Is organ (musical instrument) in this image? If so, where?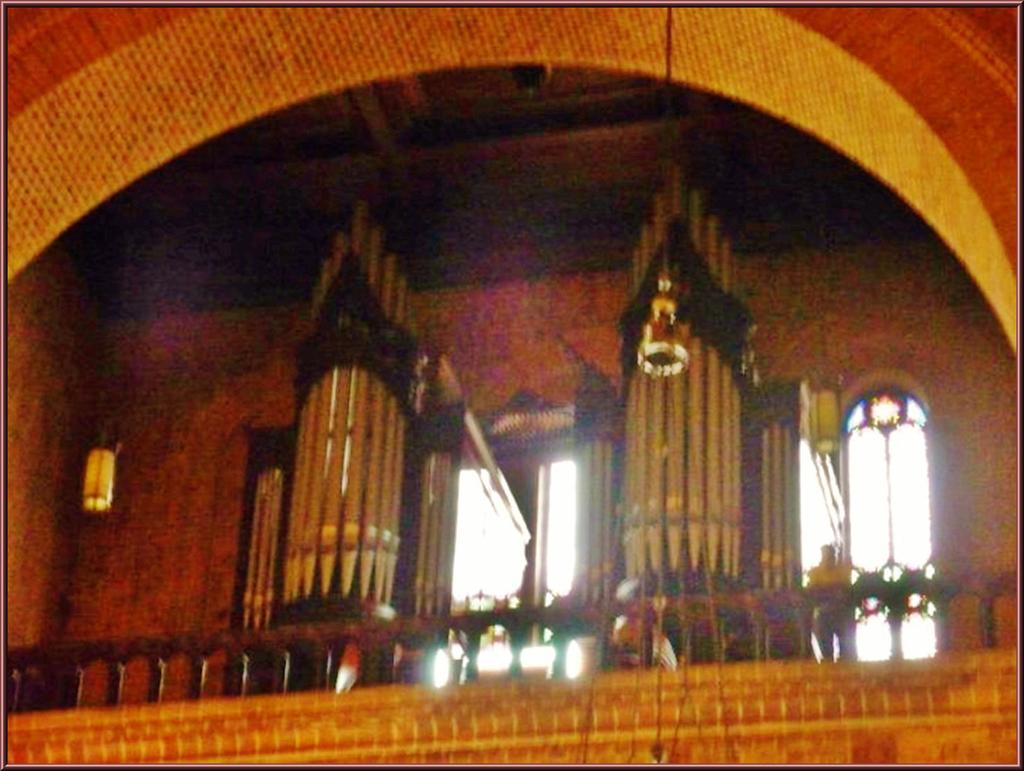
Yes, at <box>245,155,808,701</box>.
